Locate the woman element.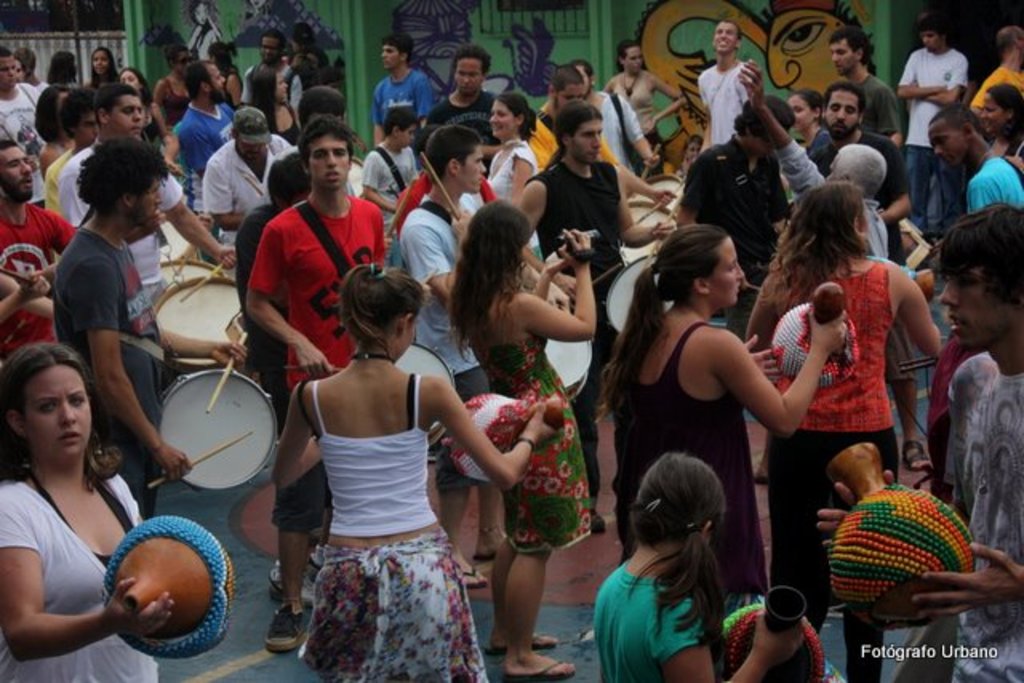
Element bbox: 114 69 170 150.
